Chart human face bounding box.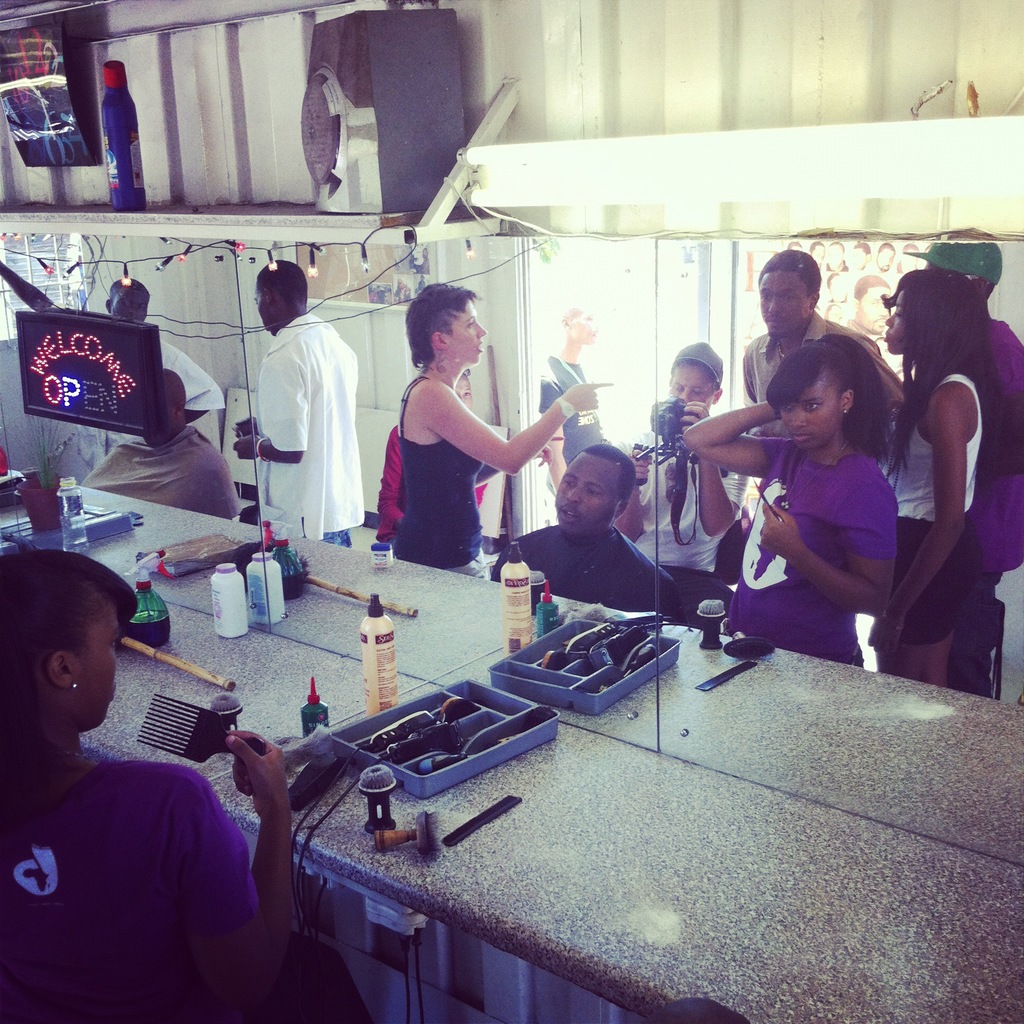
Charted: x1=555 y1=454 x2=620 y2=540.
